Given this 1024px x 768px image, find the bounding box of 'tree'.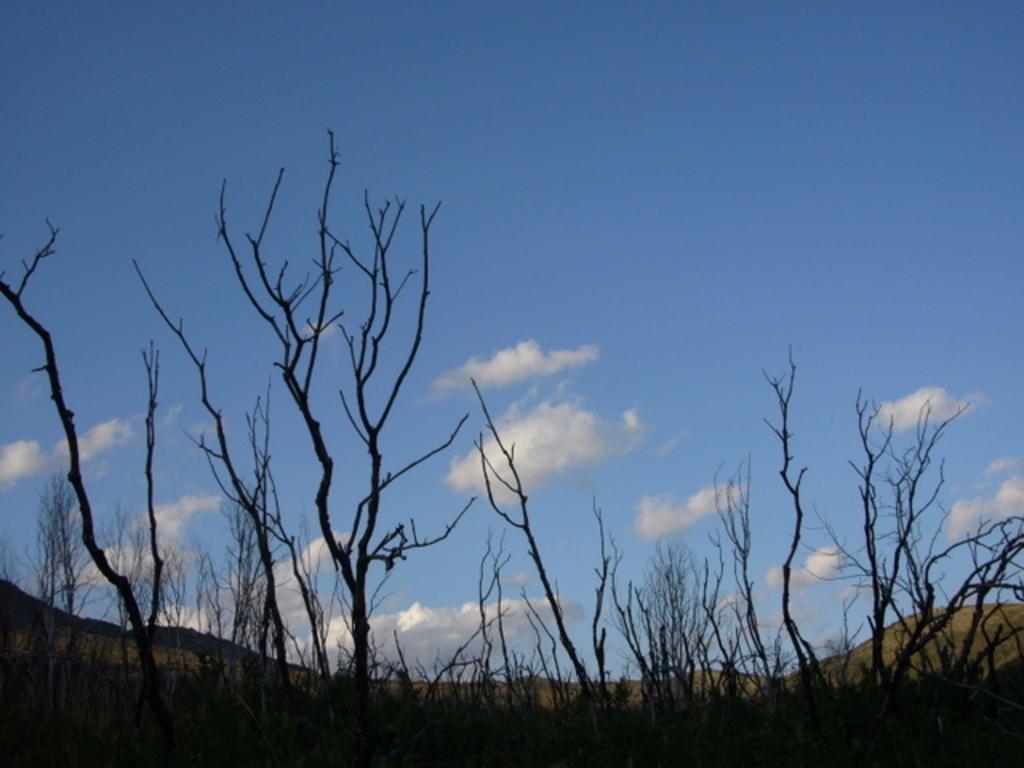
detection(451, 354, 661, 766).
